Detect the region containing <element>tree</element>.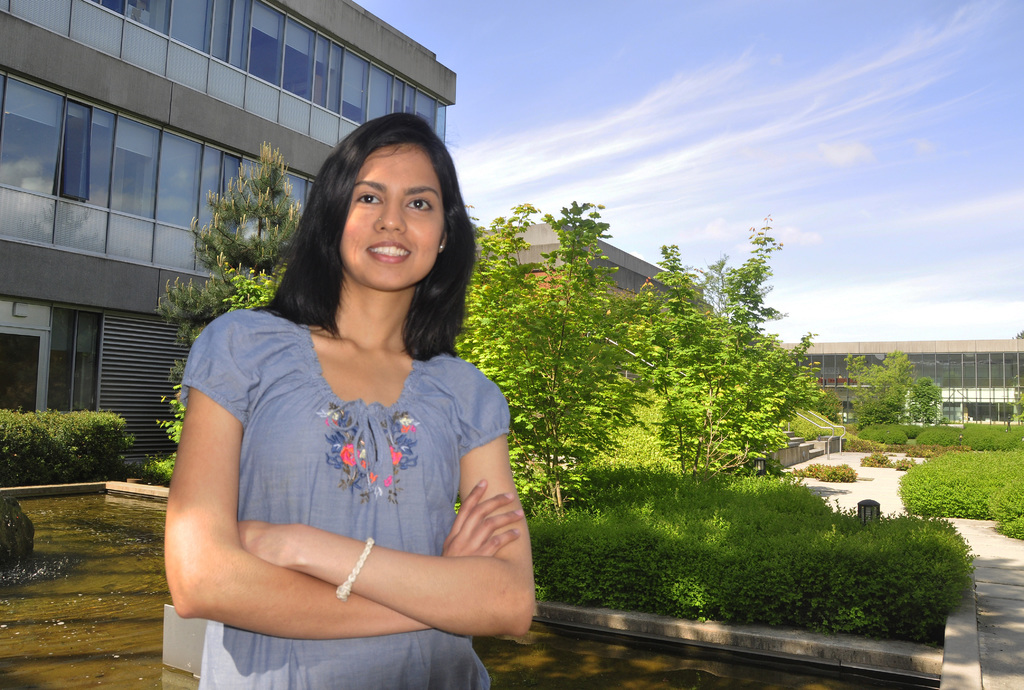
[154, 136, 306, 400].
